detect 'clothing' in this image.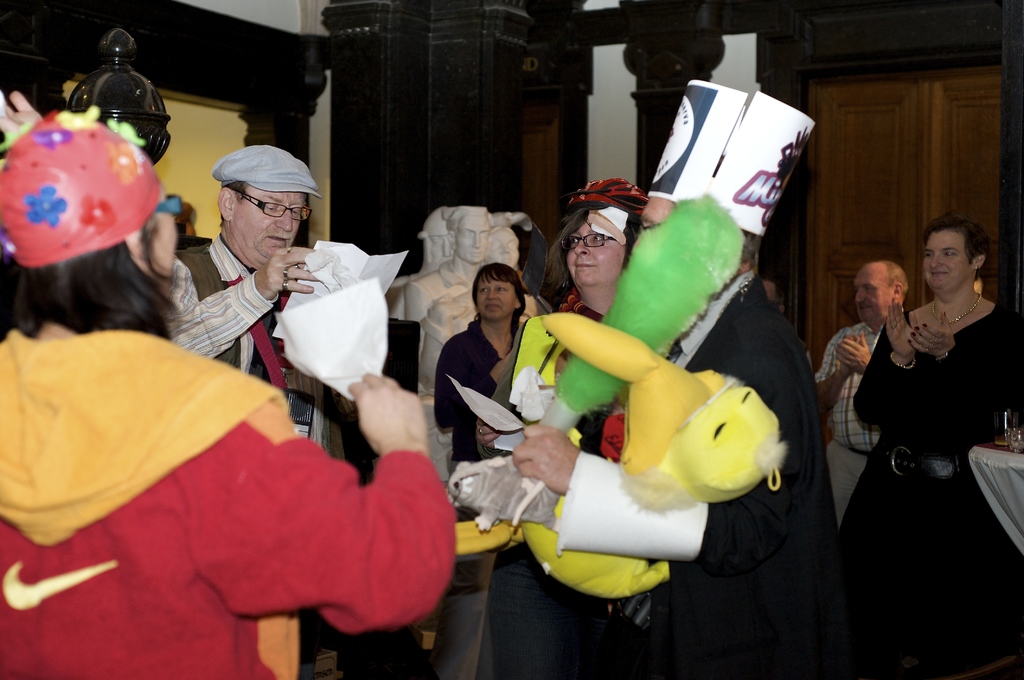
Detection: BBox(10, 305, 484, 660).
